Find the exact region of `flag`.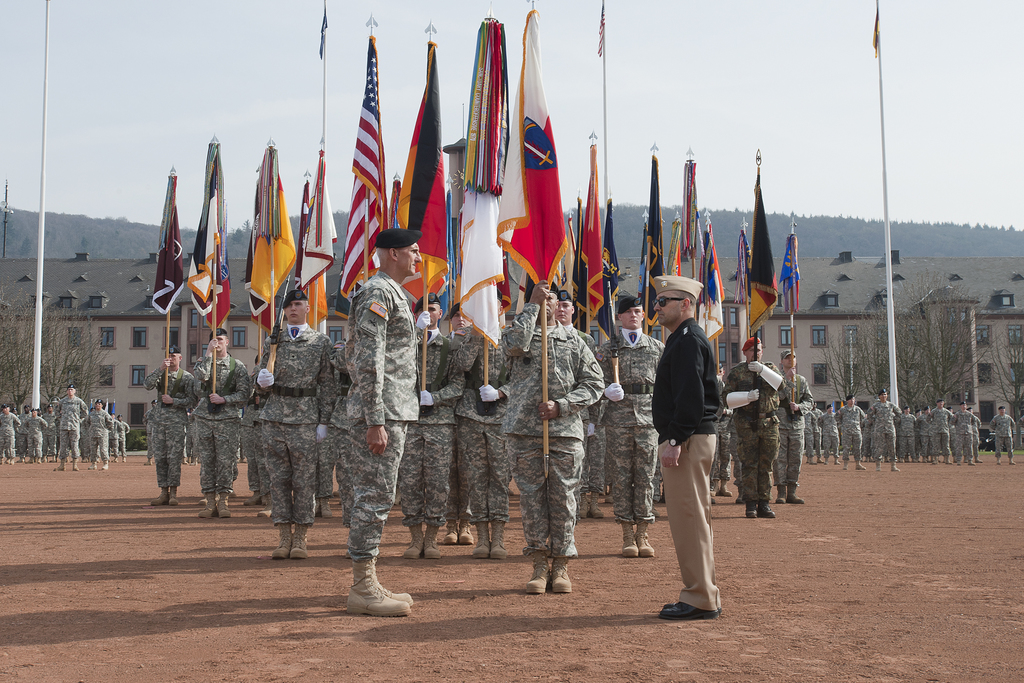
Exact region: (left=567, top=131, right=608, bottom=323).
